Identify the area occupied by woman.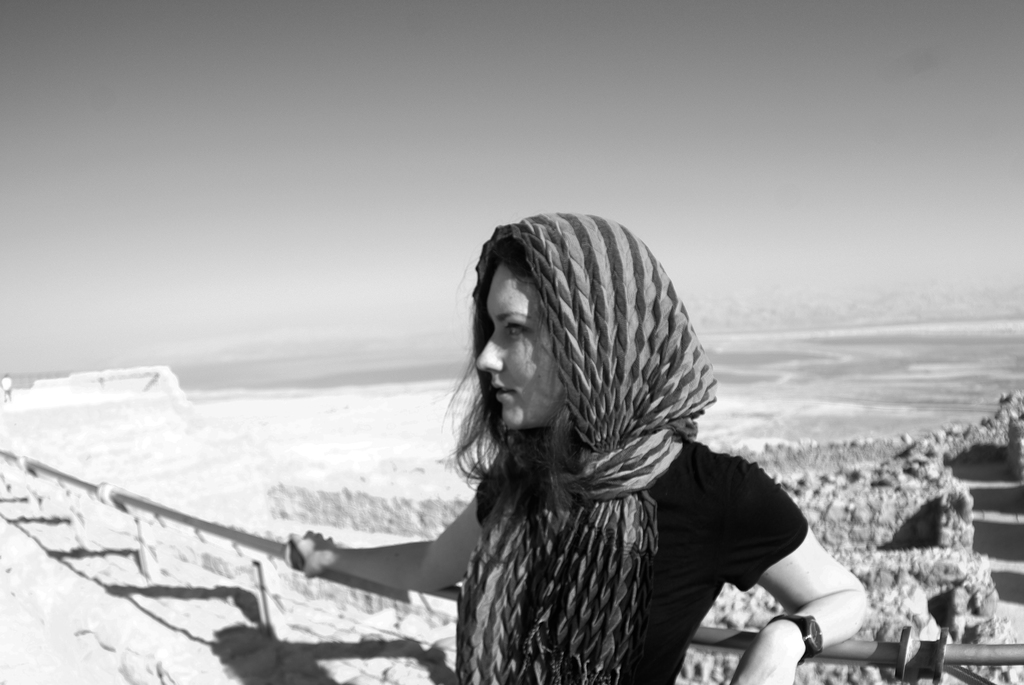
Area: l=293, t=207, r=866, b=676.
